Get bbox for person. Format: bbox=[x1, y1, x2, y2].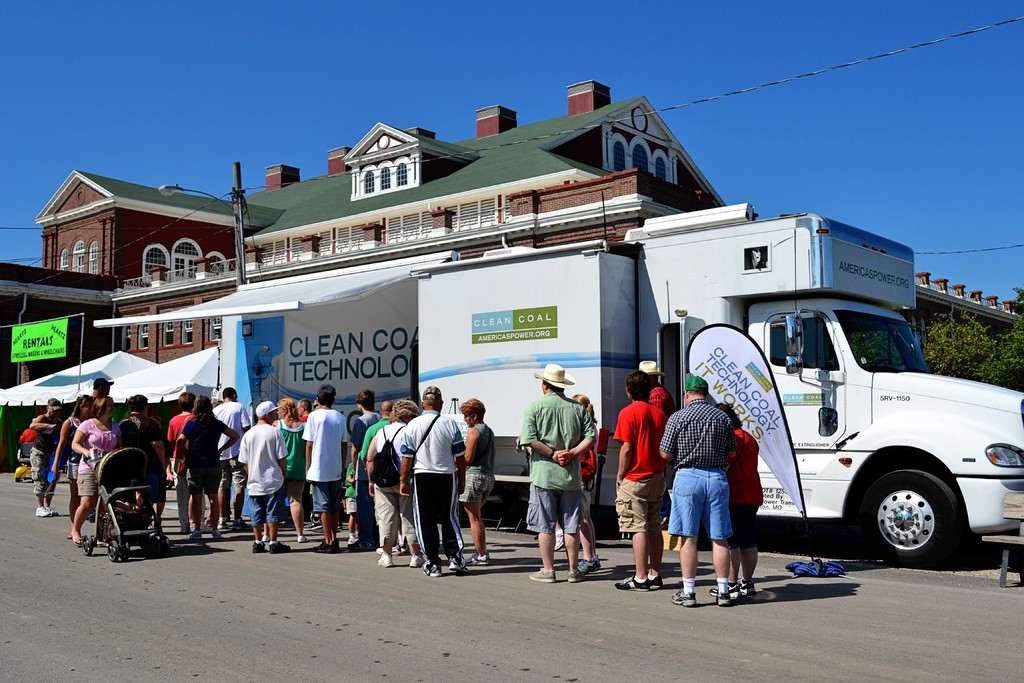
bbox=[273, 395, 303, 540].
